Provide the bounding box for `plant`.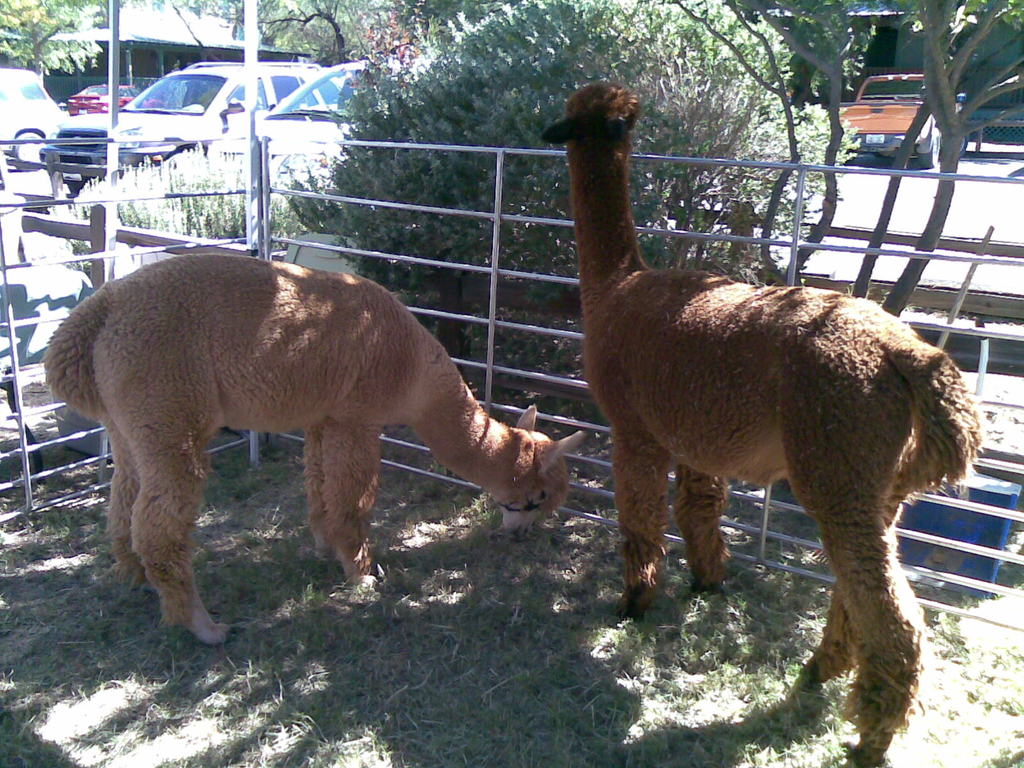
[88,141,317,245].
